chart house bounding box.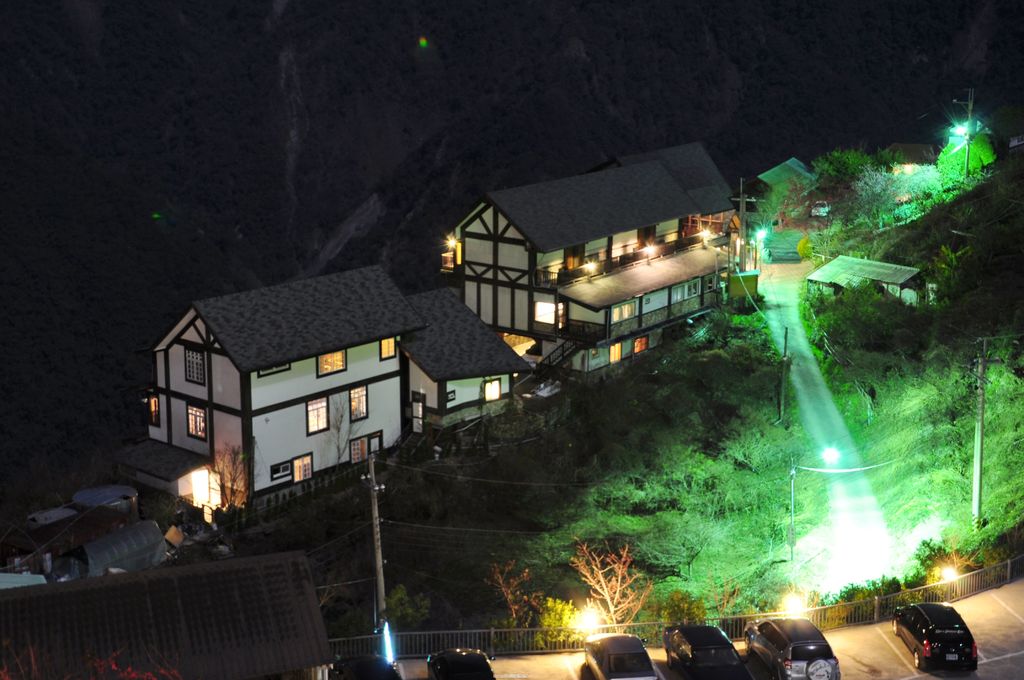
Charted: region(794, 255, 924, 323).
